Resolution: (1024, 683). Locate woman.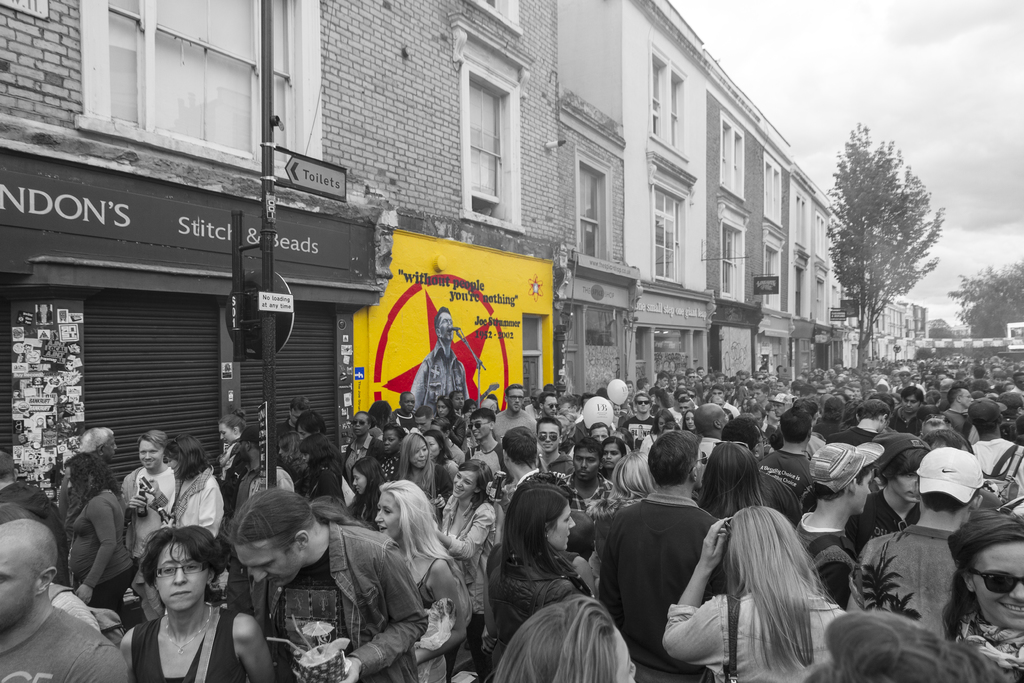
[116,524,279,682].
